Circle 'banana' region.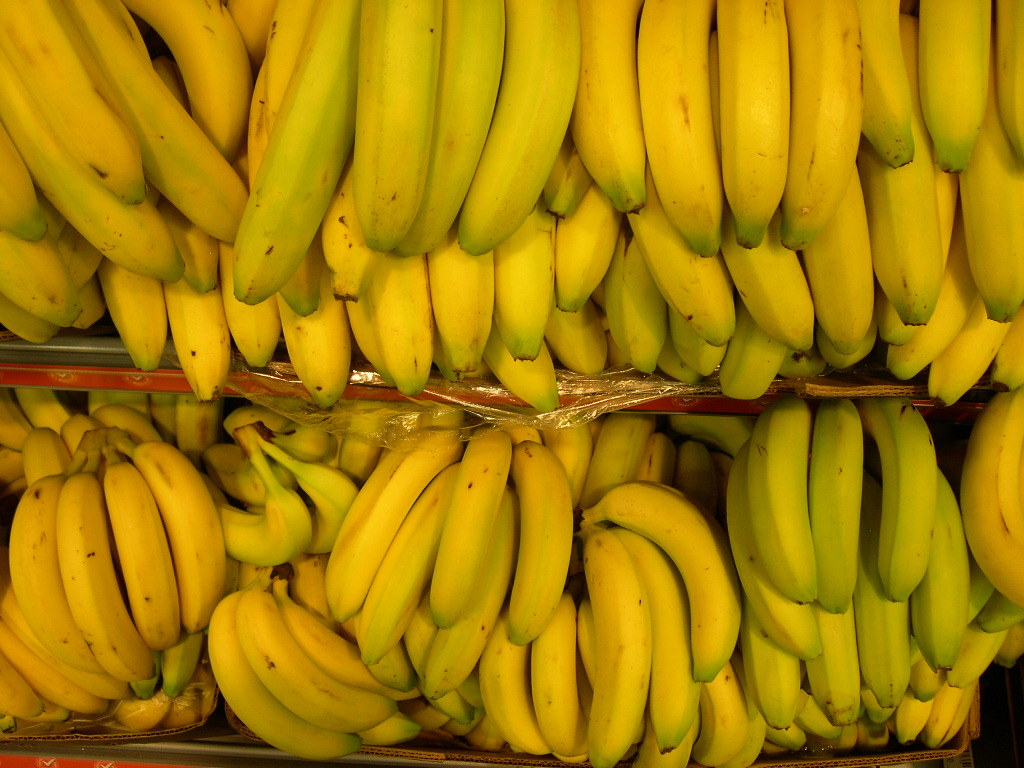
Region: x1=578, y1=479, x2=745, y2=687.
